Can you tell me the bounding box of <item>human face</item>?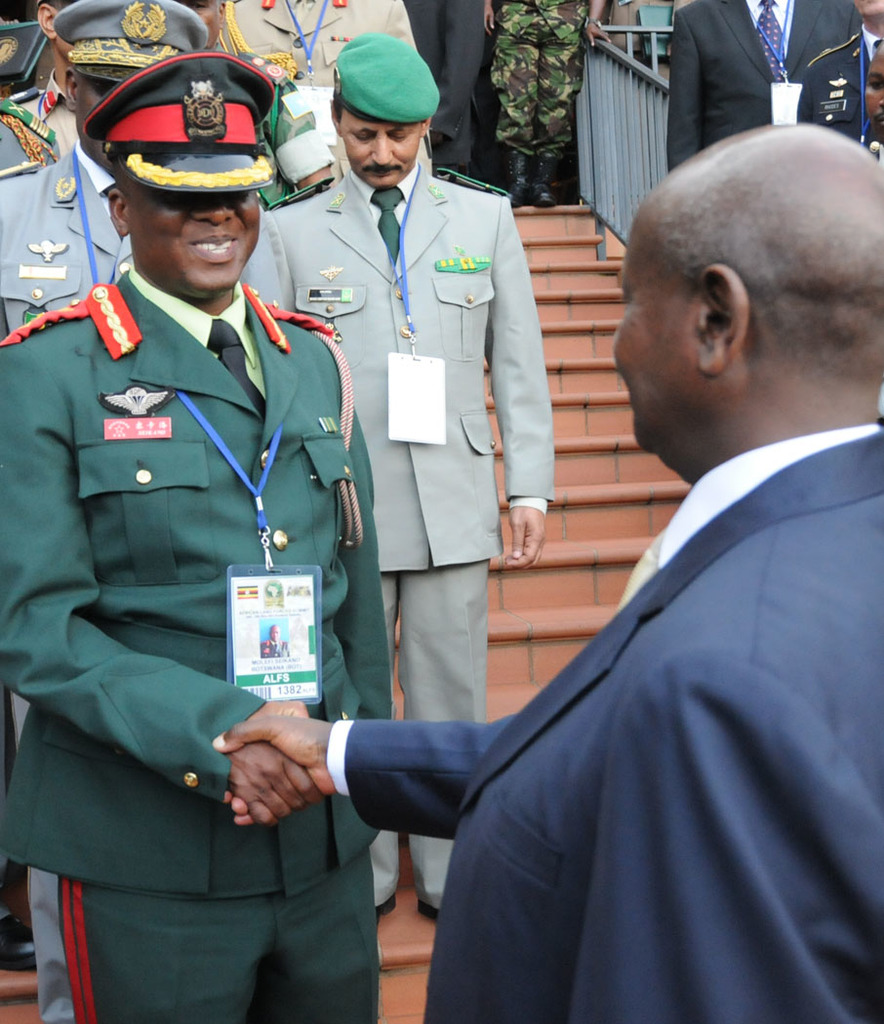
rect(133, 183, 260, 304).
